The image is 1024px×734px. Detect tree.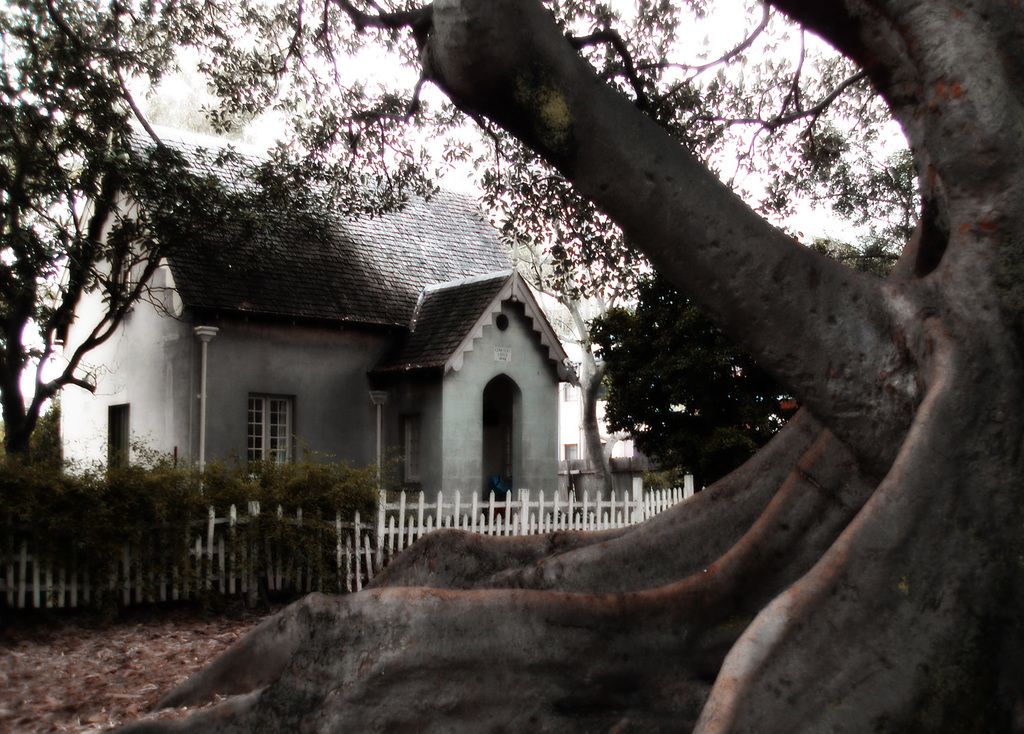
Detection: <bbox>2, 0, 1014, 733</bbox>.
